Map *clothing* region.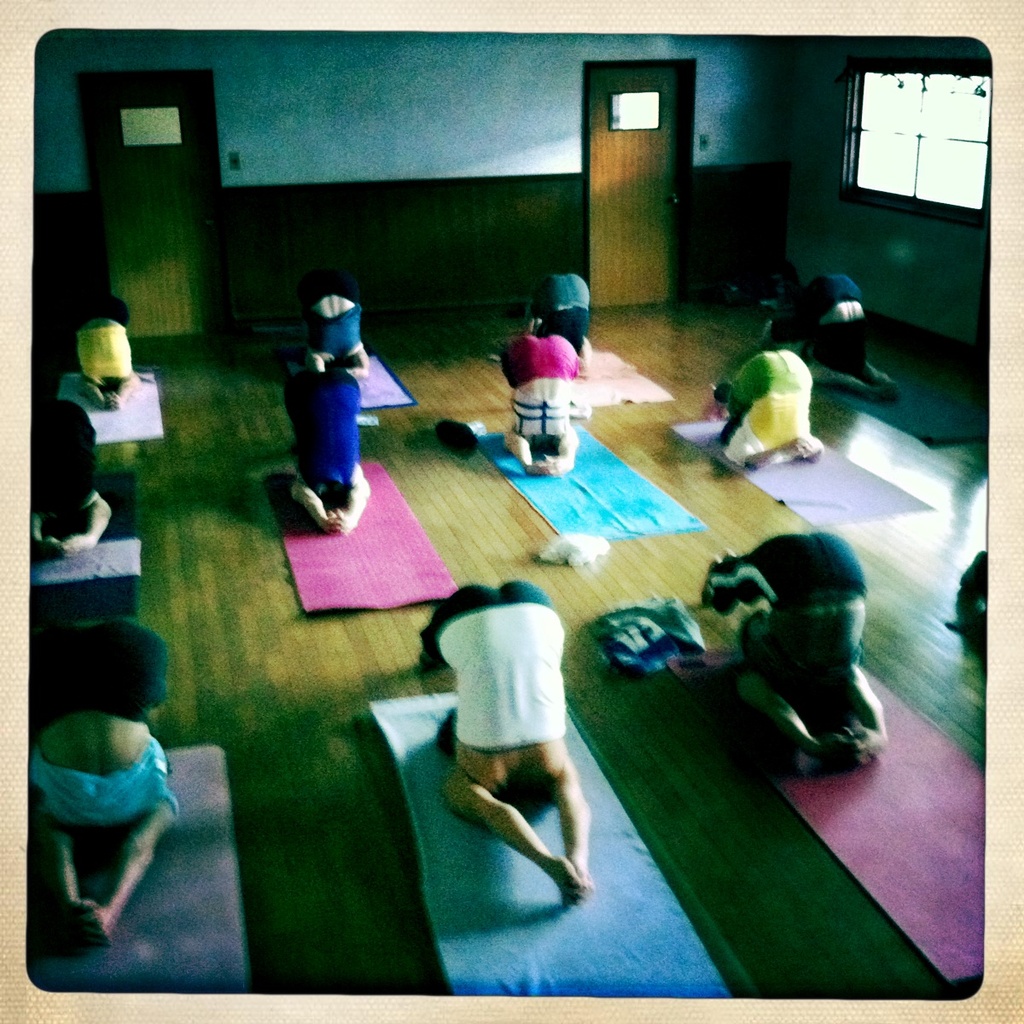
Mapped to select_region(77, 281, 130, 390).
